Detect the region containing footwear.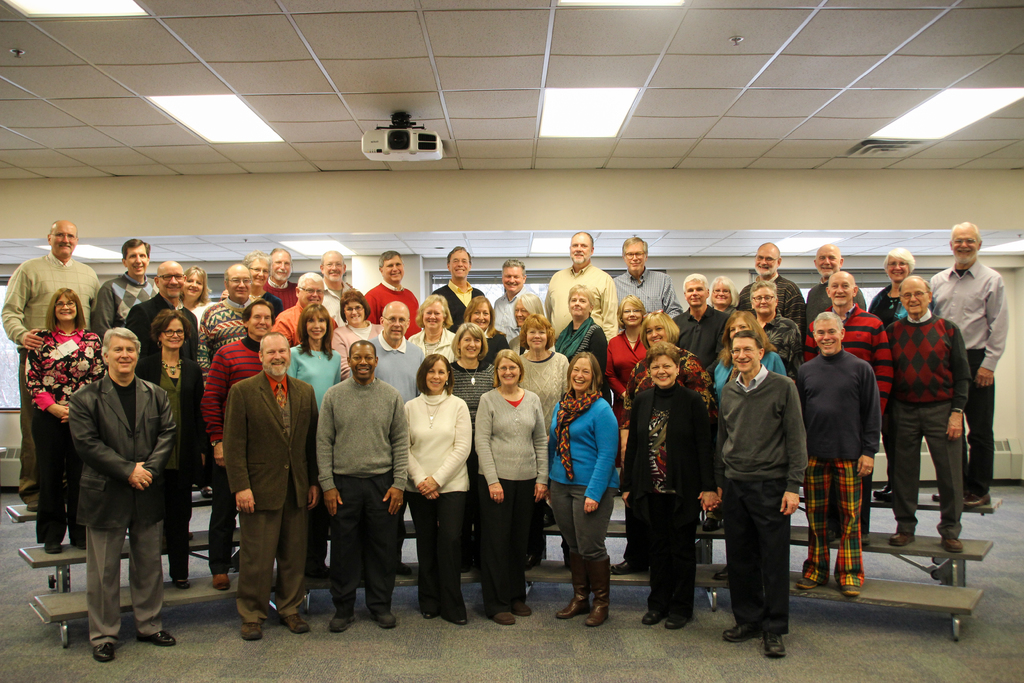
(x1=712, y1=565, x2=729, y2=579).
